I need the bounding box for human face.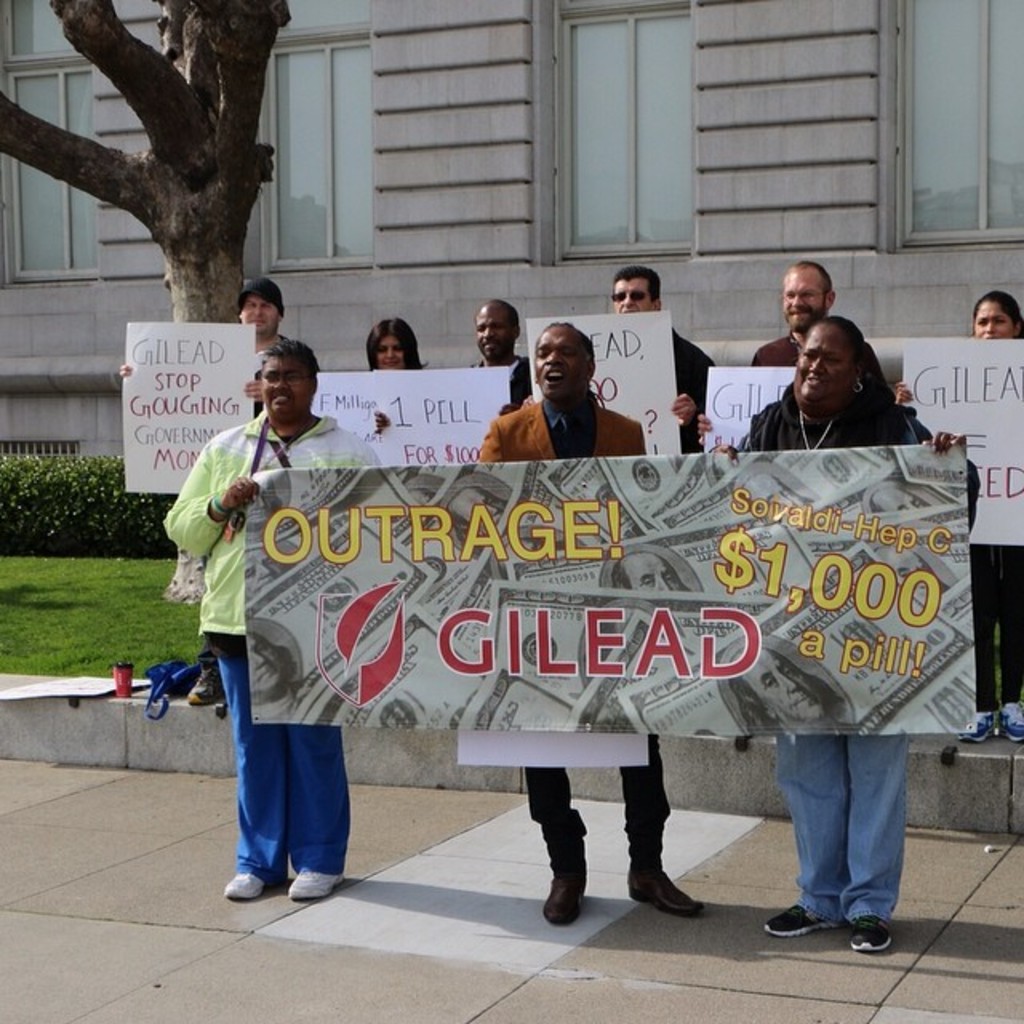
Here it is: select_region(245, 637, 288, 696).
